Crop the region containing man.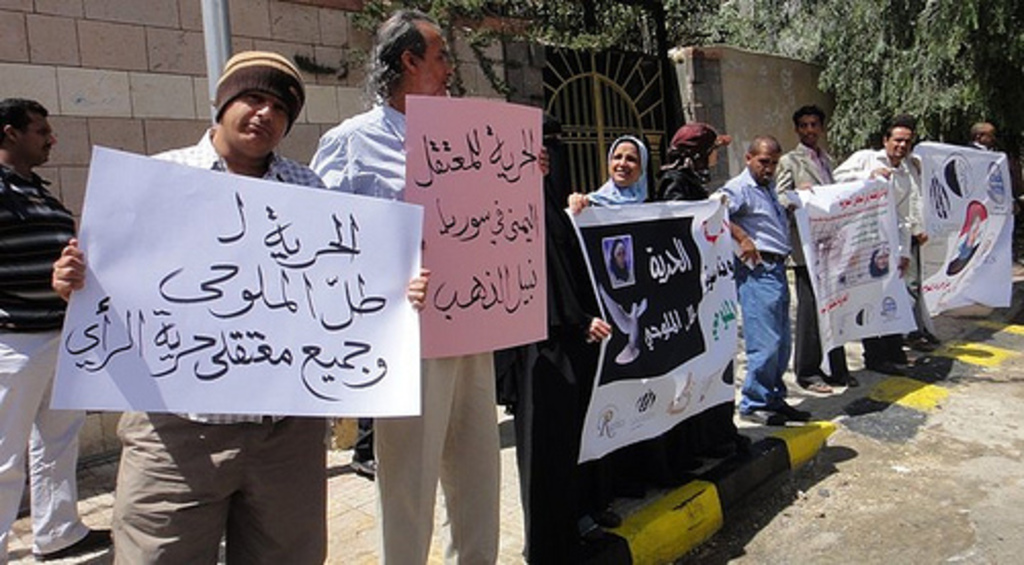
Crop region: (x1=776, y1=106, x2=854, y2=403).
